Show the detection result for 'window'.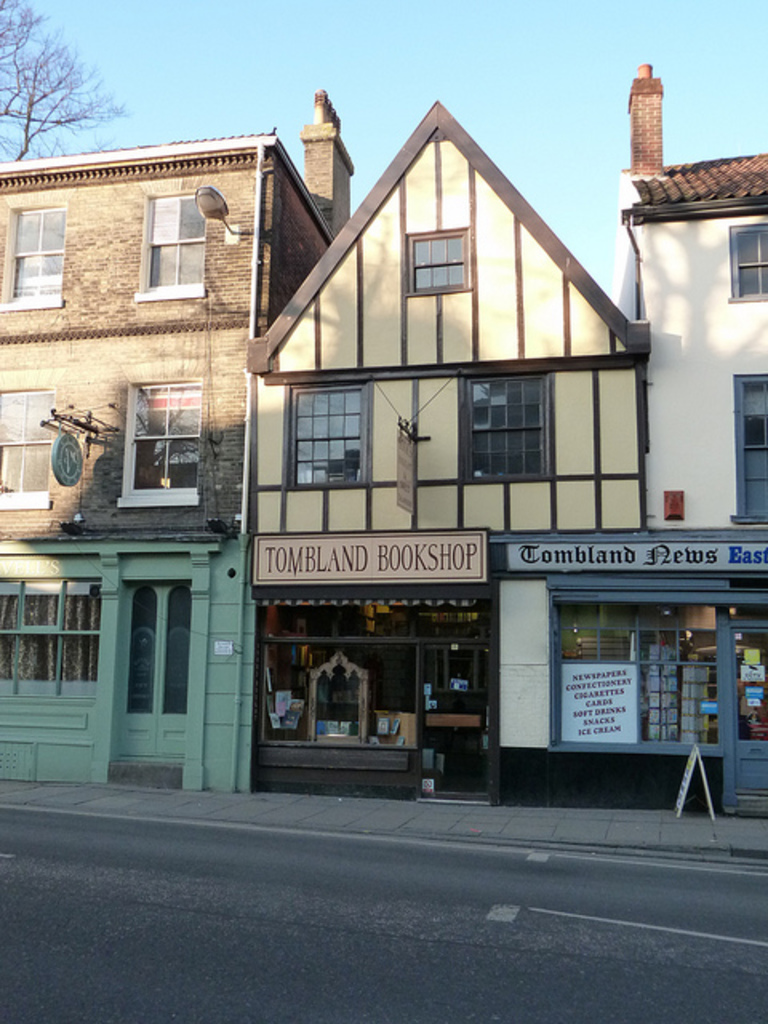
{"left": 0, "top": 386, "right": 53, "bottom": 509}.
